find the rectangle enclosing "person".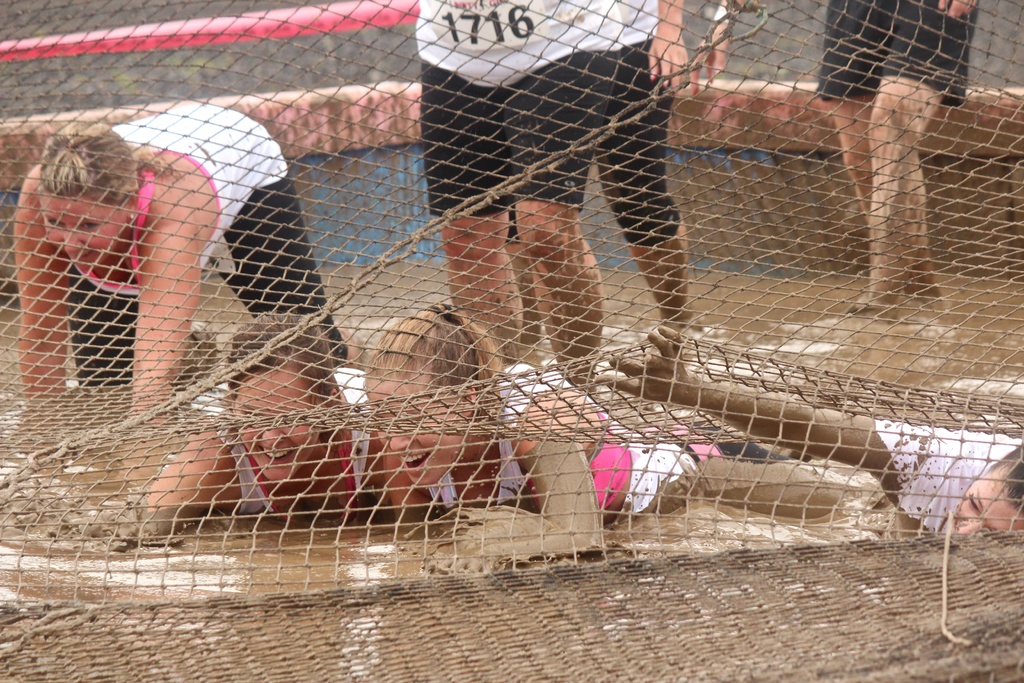
crop(804, 0, 973, 320).
